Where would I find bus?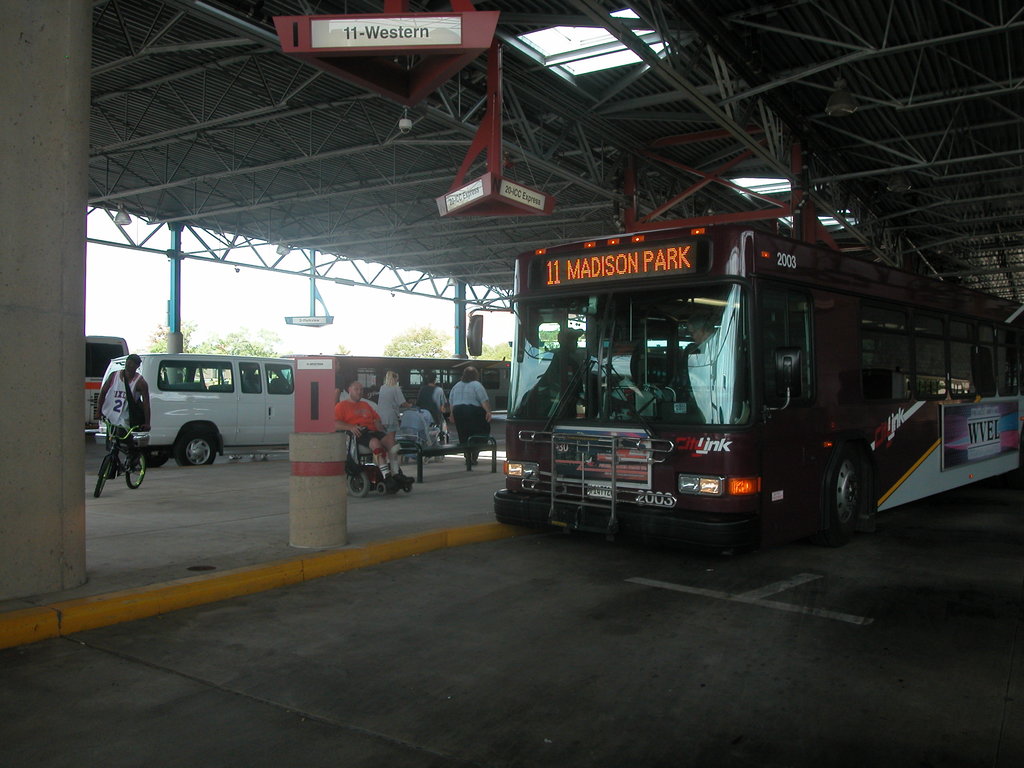
At {"x1": 284, "y1": 349, "x2": 509, "y2": 455}.
